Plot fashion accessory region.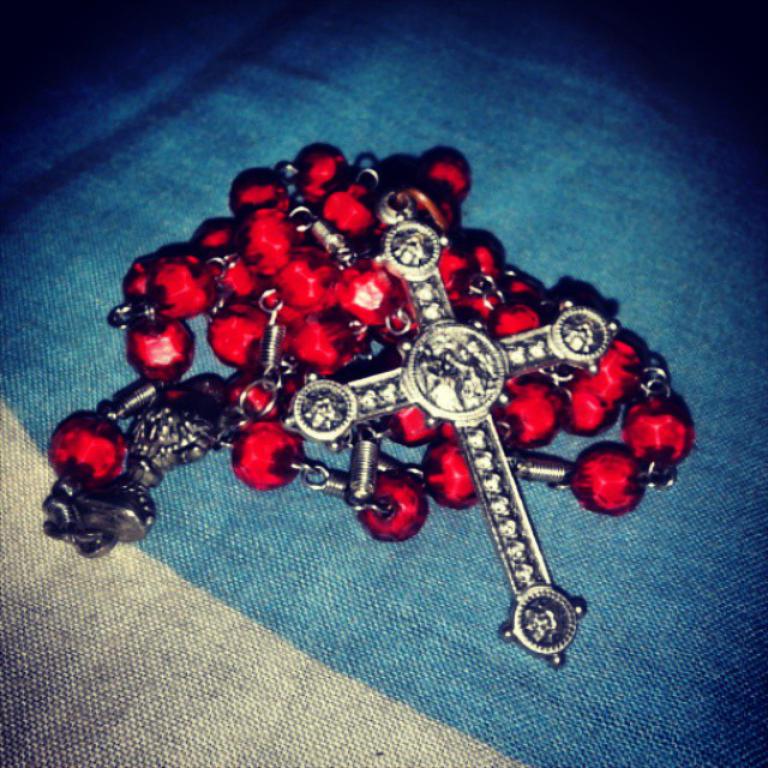
Plotted at region(38, 143, 702, 662).
